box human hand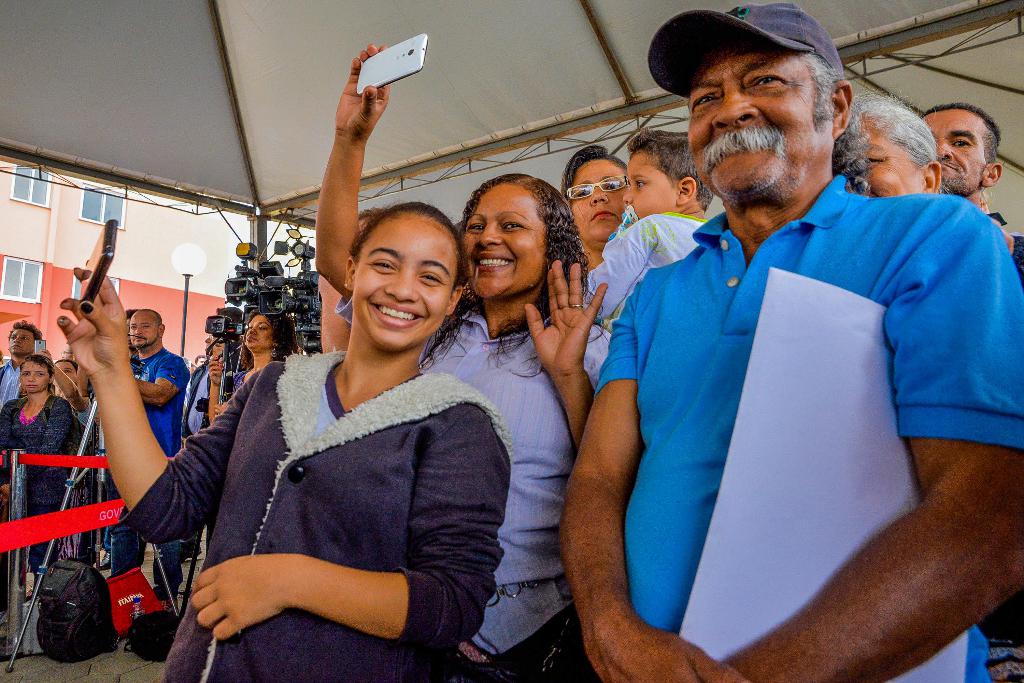
<region>33, 347, 54, 365</region>
